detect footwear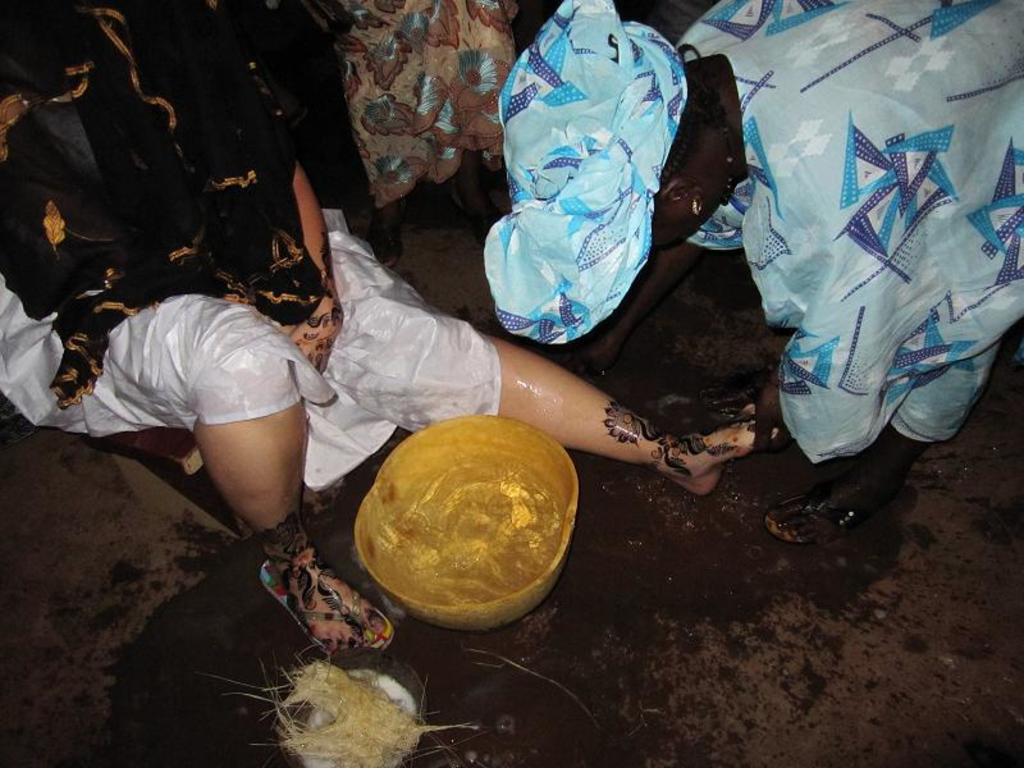
rect(260, 561, 394, 655)
